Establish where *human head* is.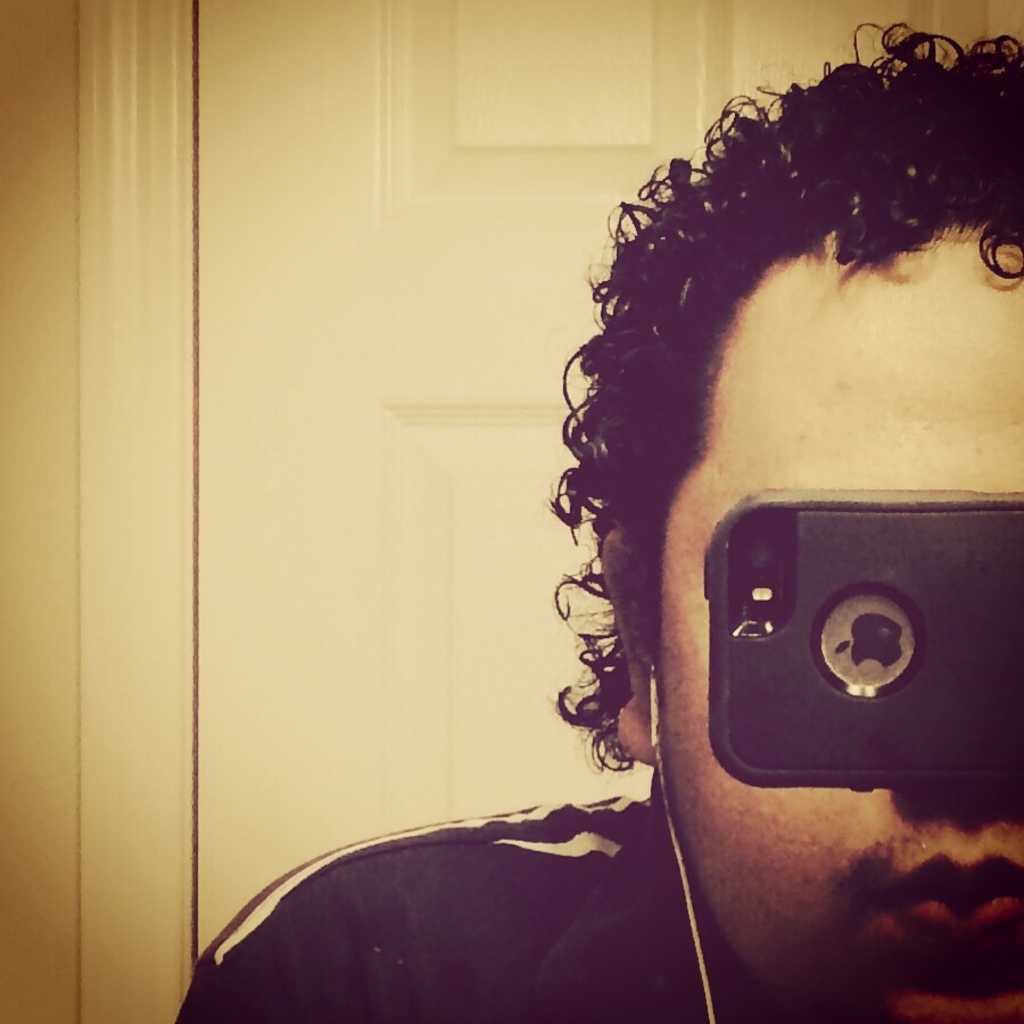
Established at 576:55:1023:725.
